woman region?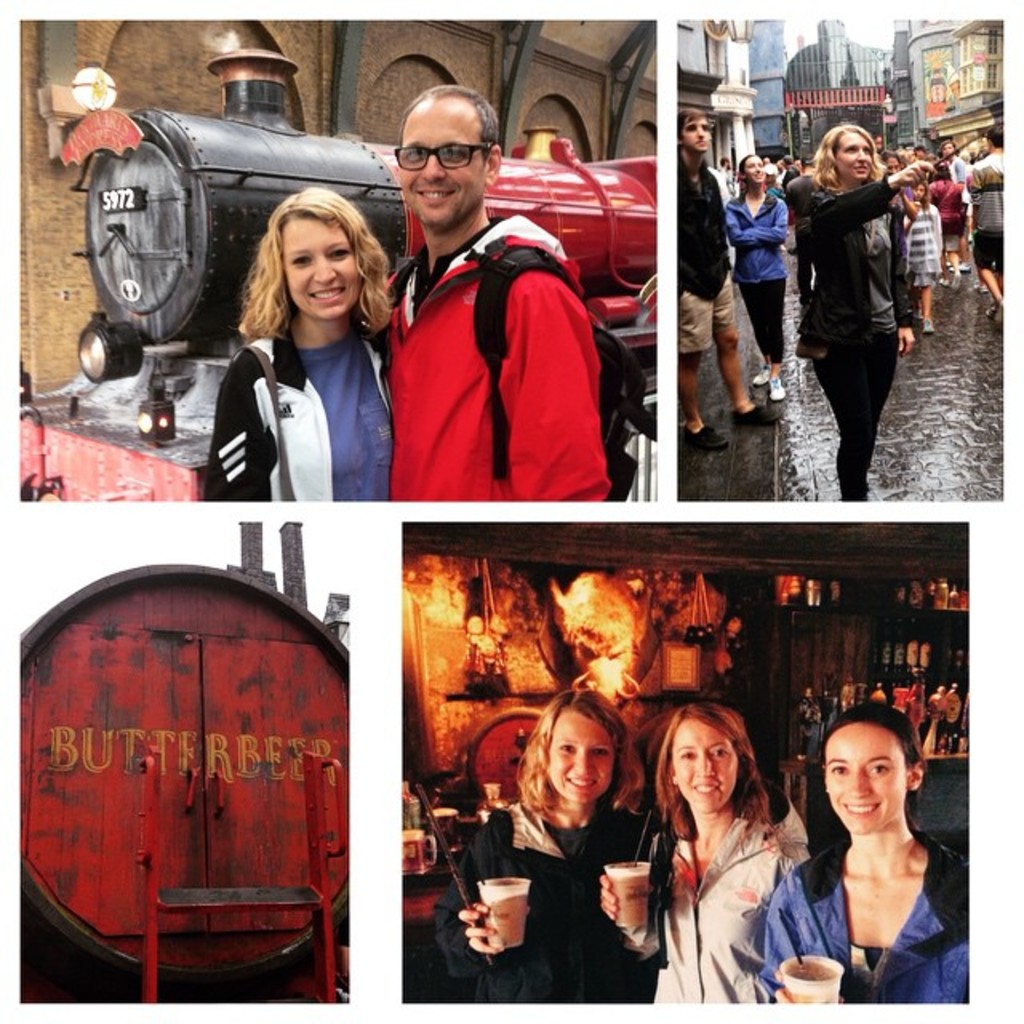
x1=434 y1=690 x2=646 y2=1006
